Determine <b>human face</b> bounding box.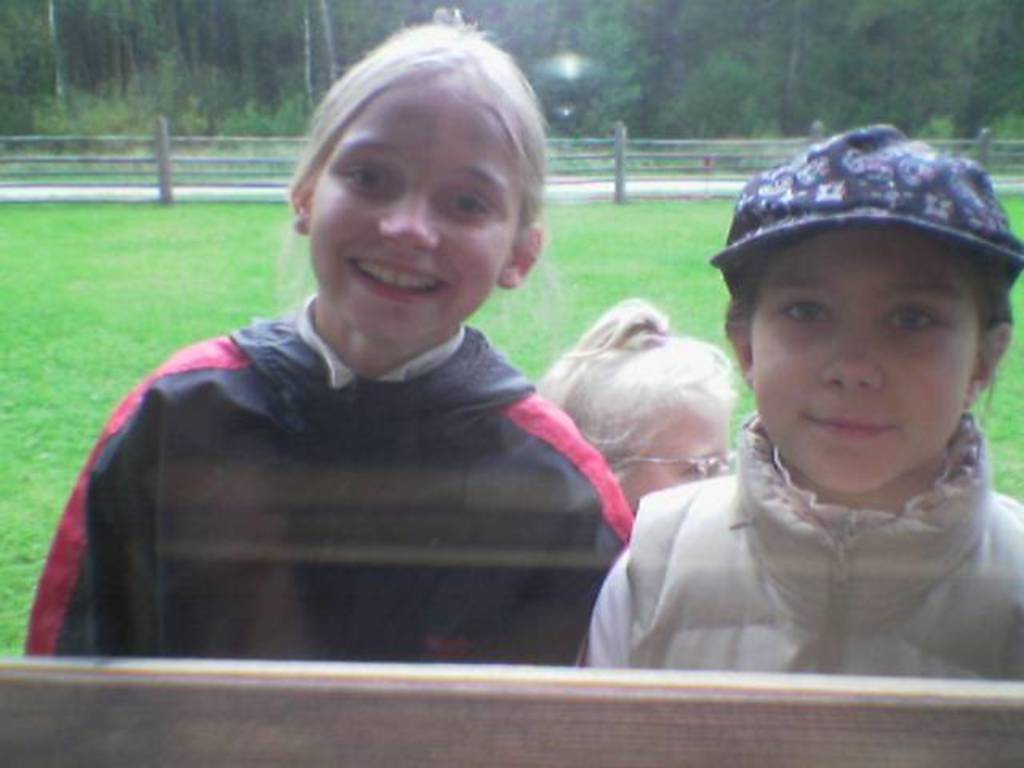
Determined: box(618, 405, 731, 515).
